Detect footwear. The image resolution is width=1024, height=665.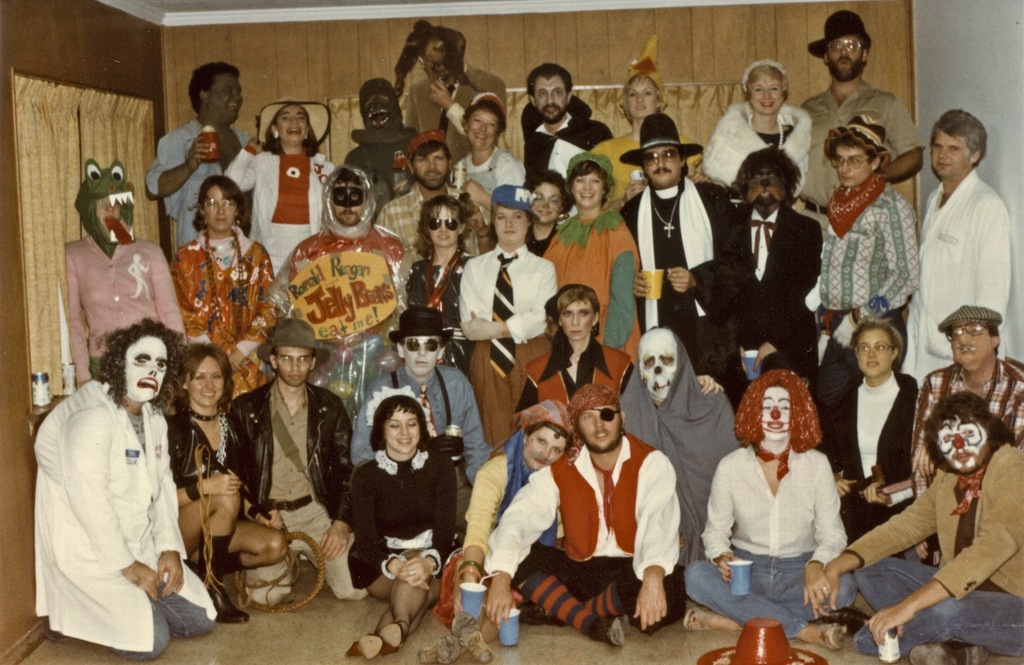
817 623 849 649.
